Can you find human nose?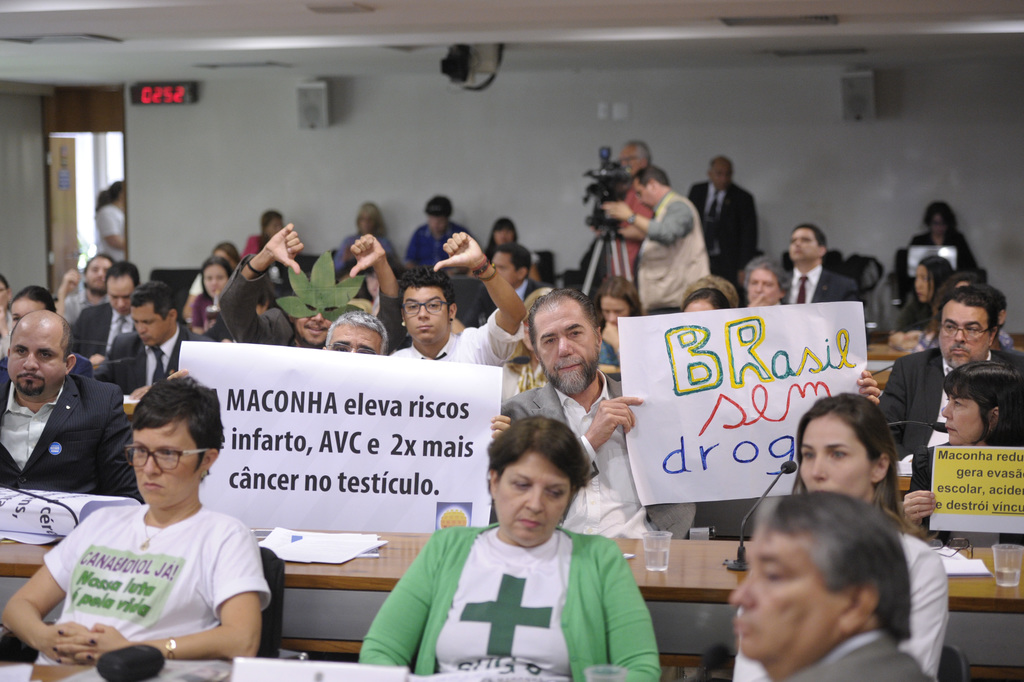
Yes, bounding box: locate(143, 455, 160, 480).
